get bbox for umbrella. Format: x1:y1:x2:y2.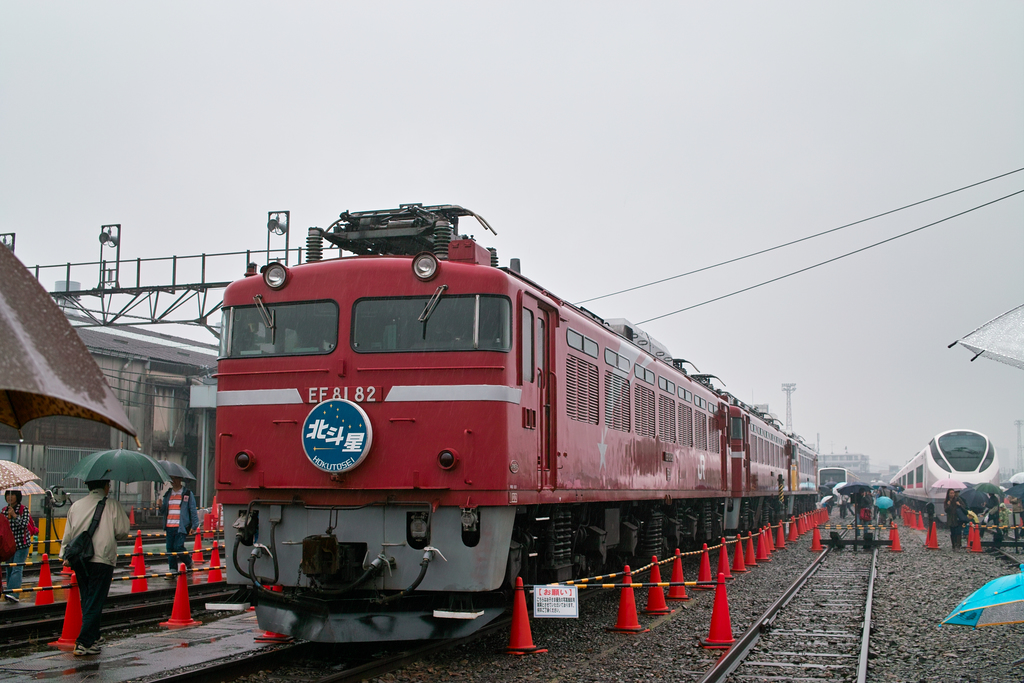
65:446:167:502.
